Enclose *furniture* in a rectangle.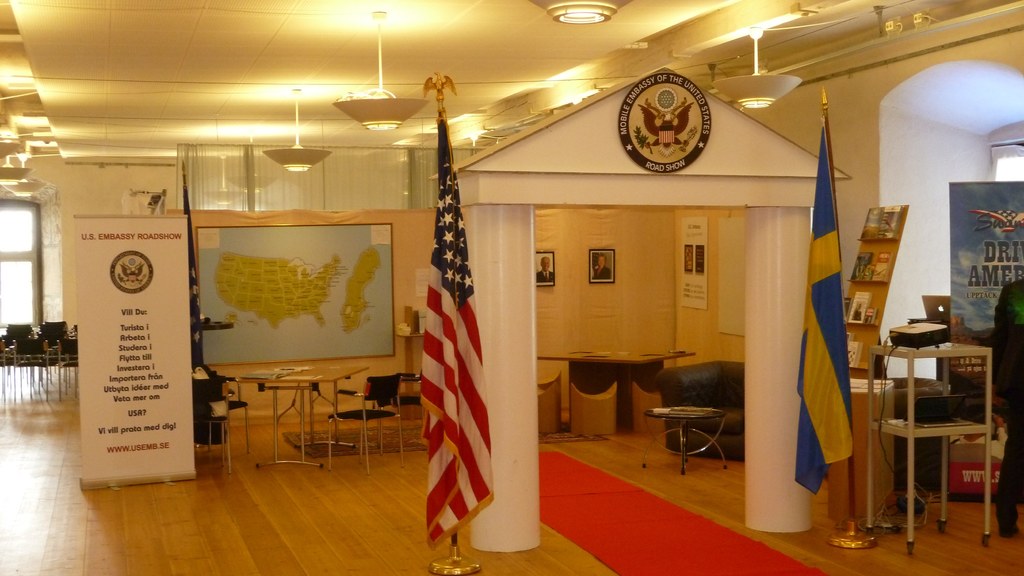
<region>218, 377, 250, 454</region>.
